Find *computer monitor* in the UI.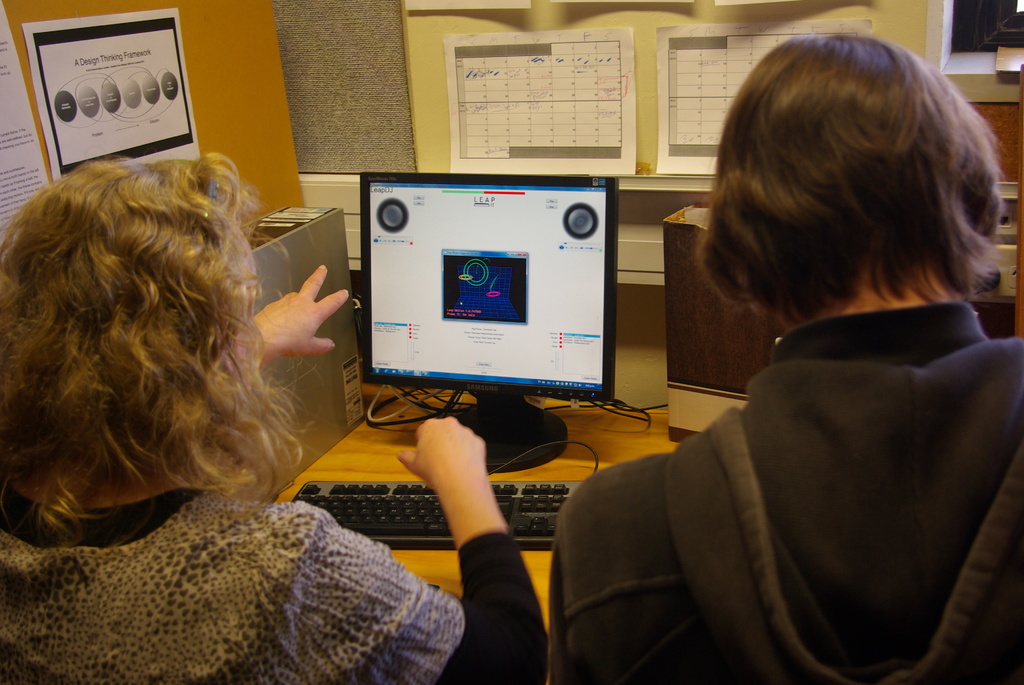
UI element at pyautogui.locateOnScreen(351, 165, 618, 468).
